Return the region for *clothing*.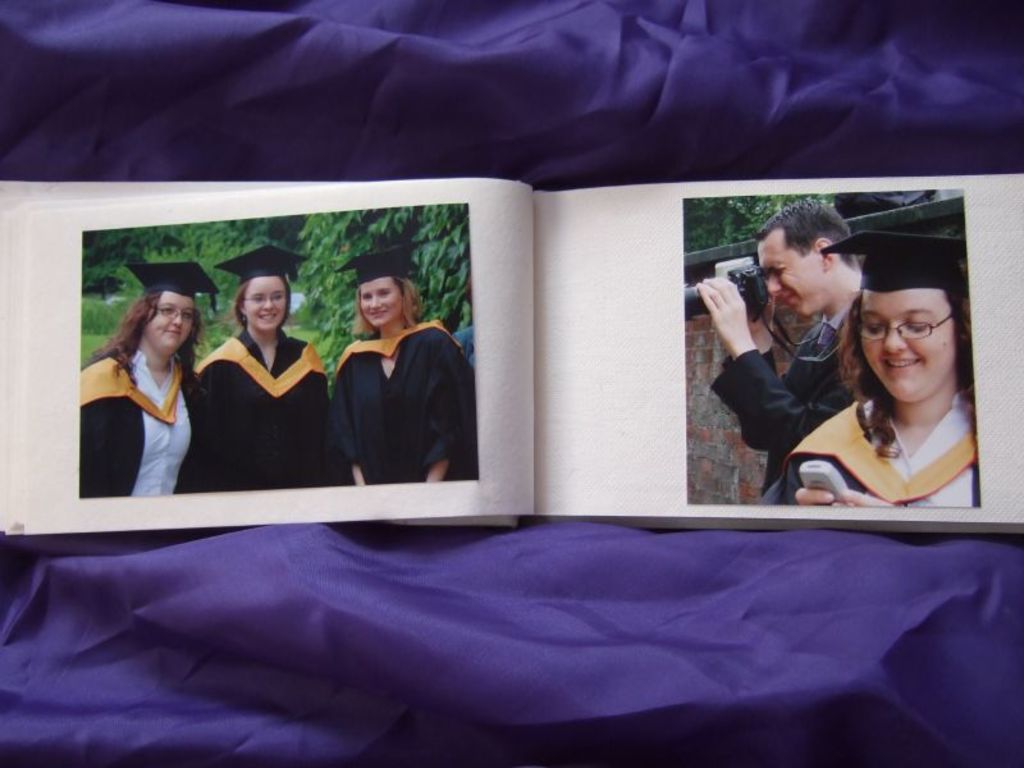
crop(710, 302, 859, 511).
